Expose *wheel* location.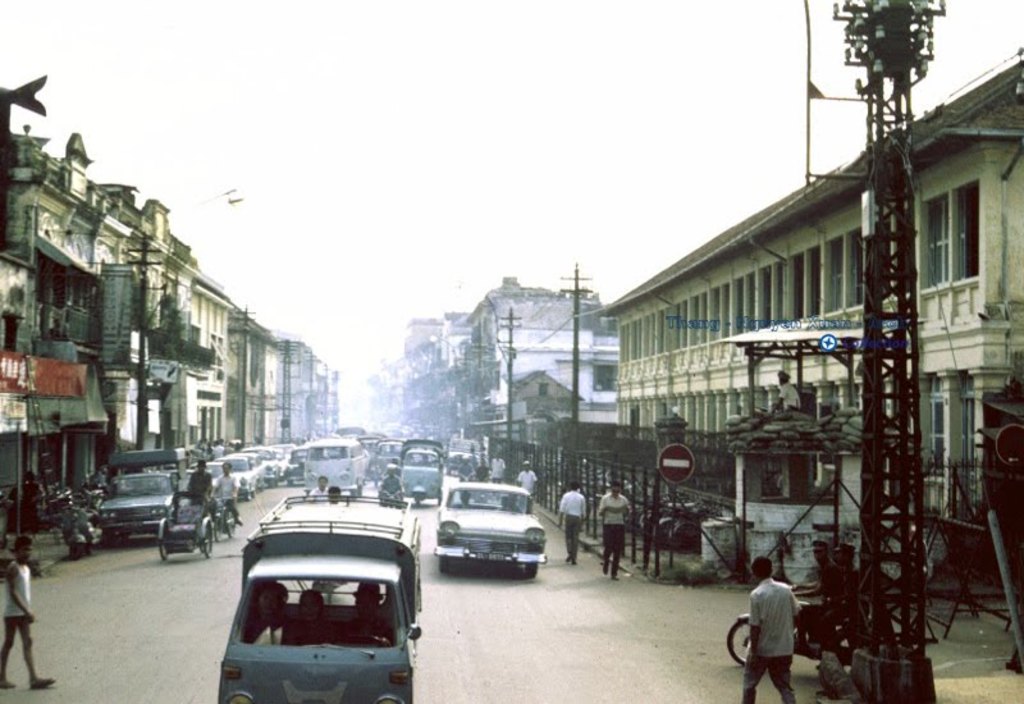
Exposed at Rect(434, 486, 448, 504).
